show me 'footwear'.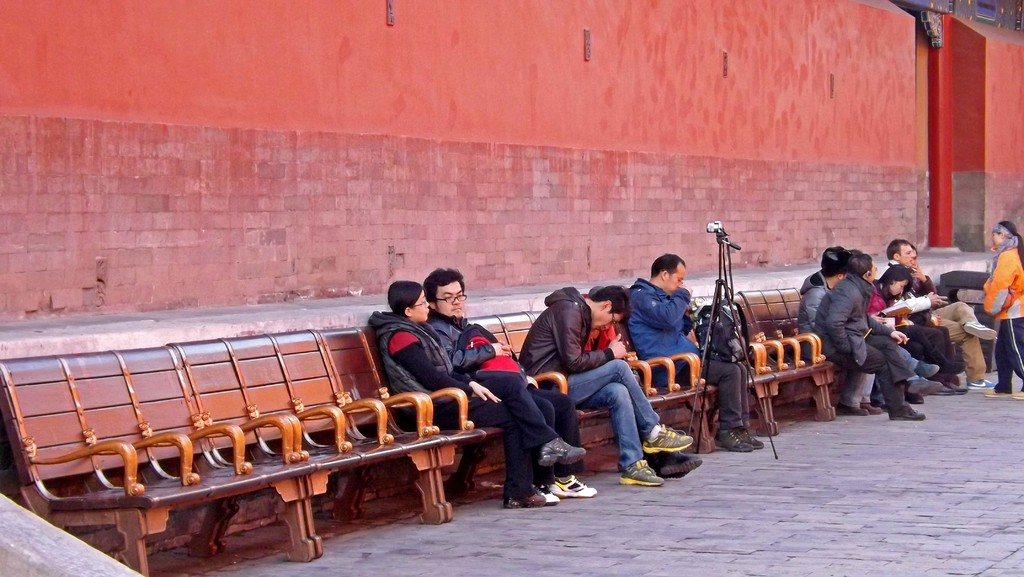
'footwear' is here: <region>945, 380, 972, 394</region>.
